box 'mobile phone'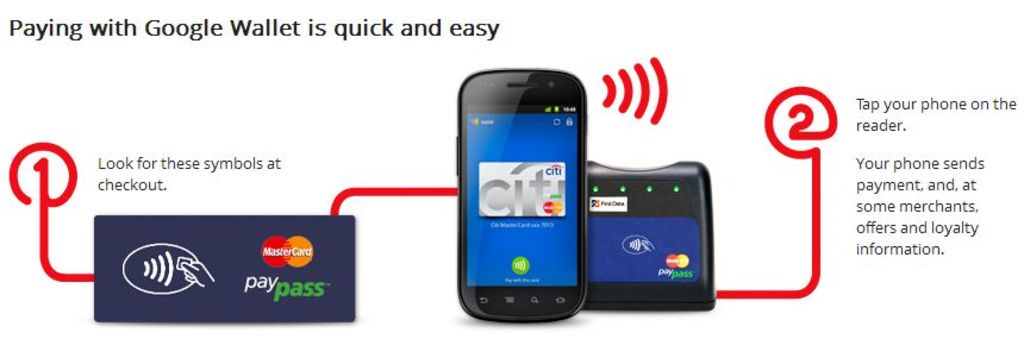
select_region(454, 70, 591, 328)
